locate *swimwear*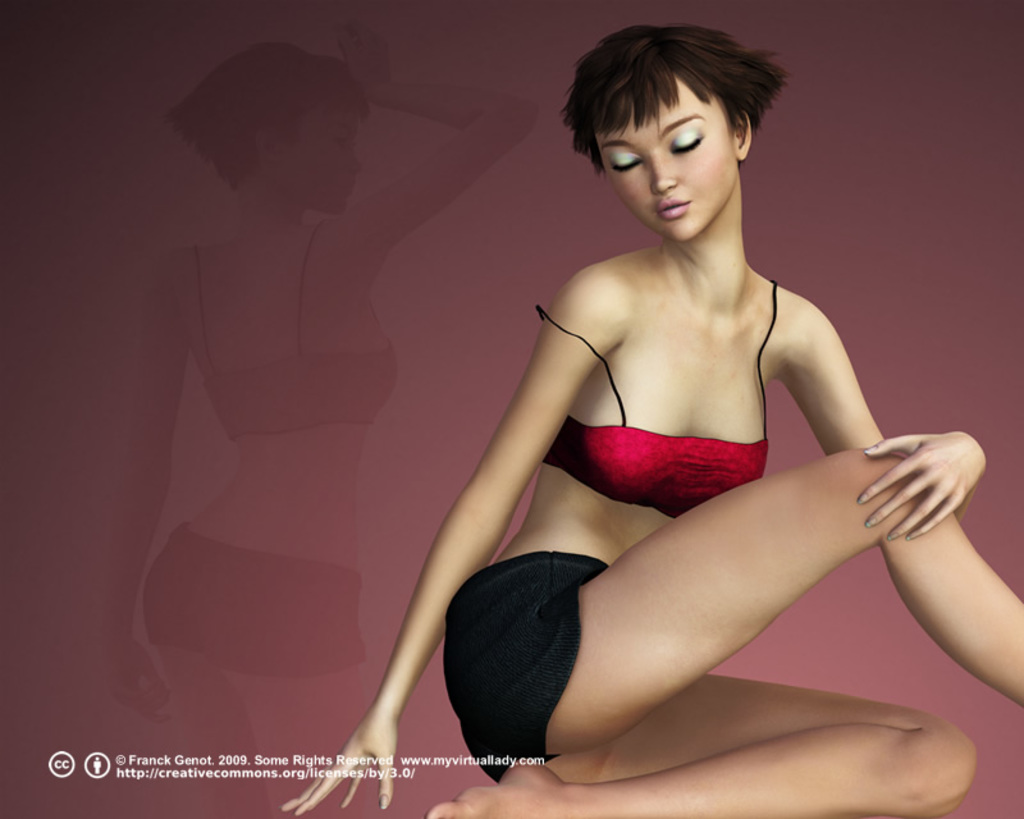
538/276/786/525
